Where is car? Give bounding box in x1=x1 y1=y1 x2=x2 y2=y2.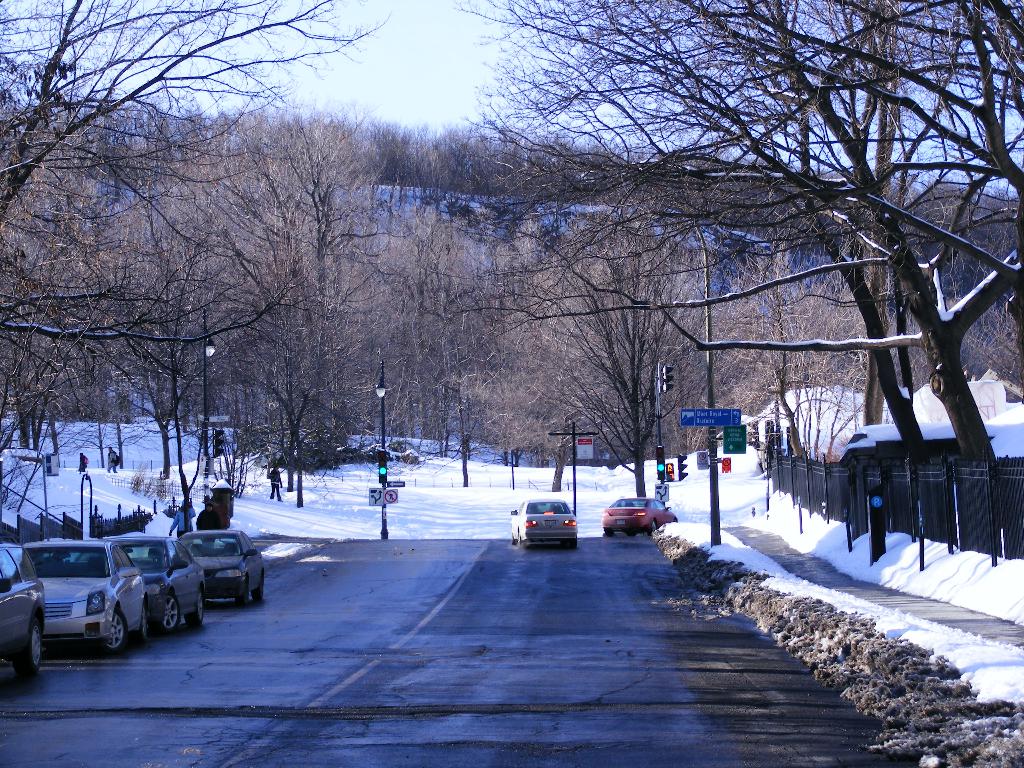
x1=106 y1=536 x2=202 y2=628.
